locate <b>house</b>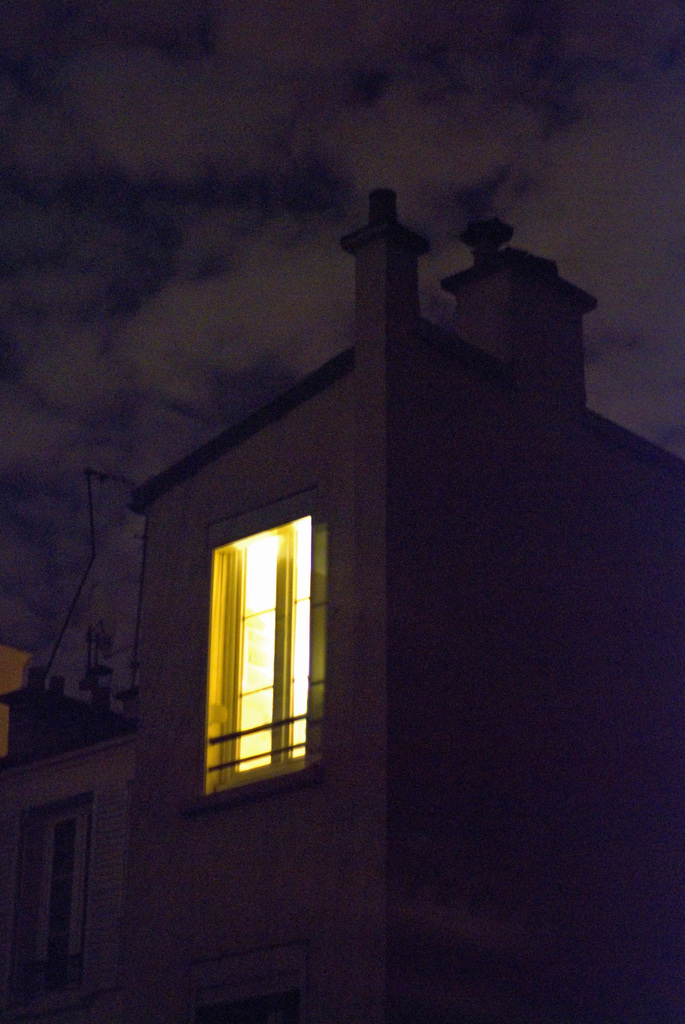
0 185 684 1023
